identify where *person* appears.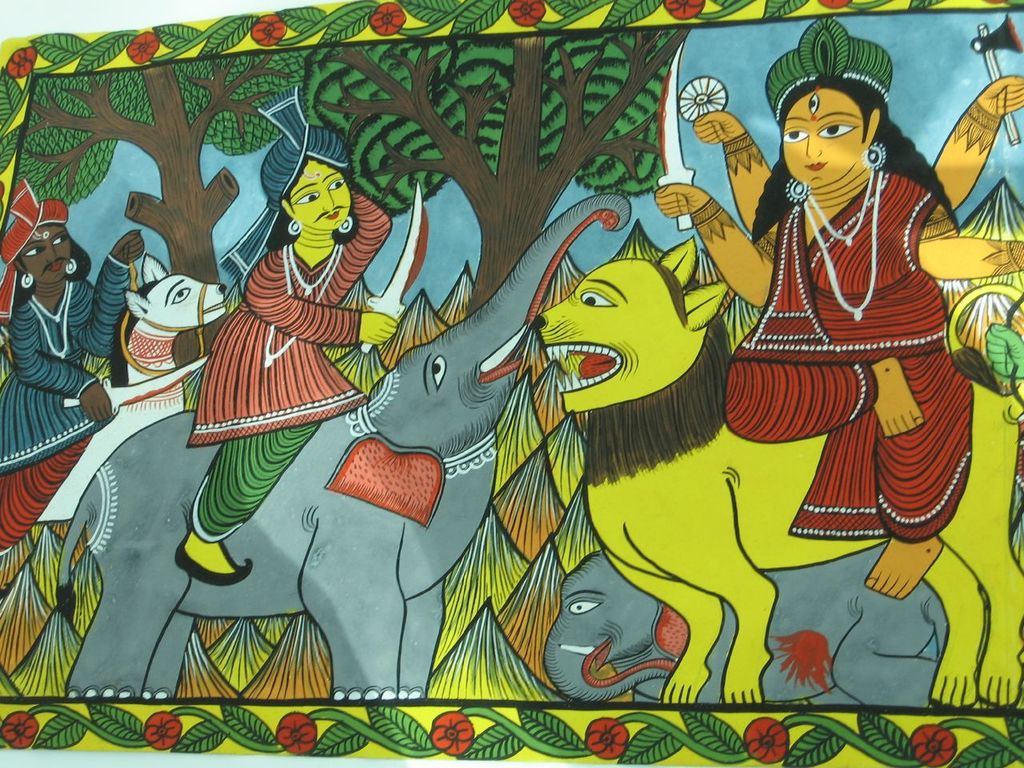
Appears at [left=174, top=88, right=393, bottom=583].
